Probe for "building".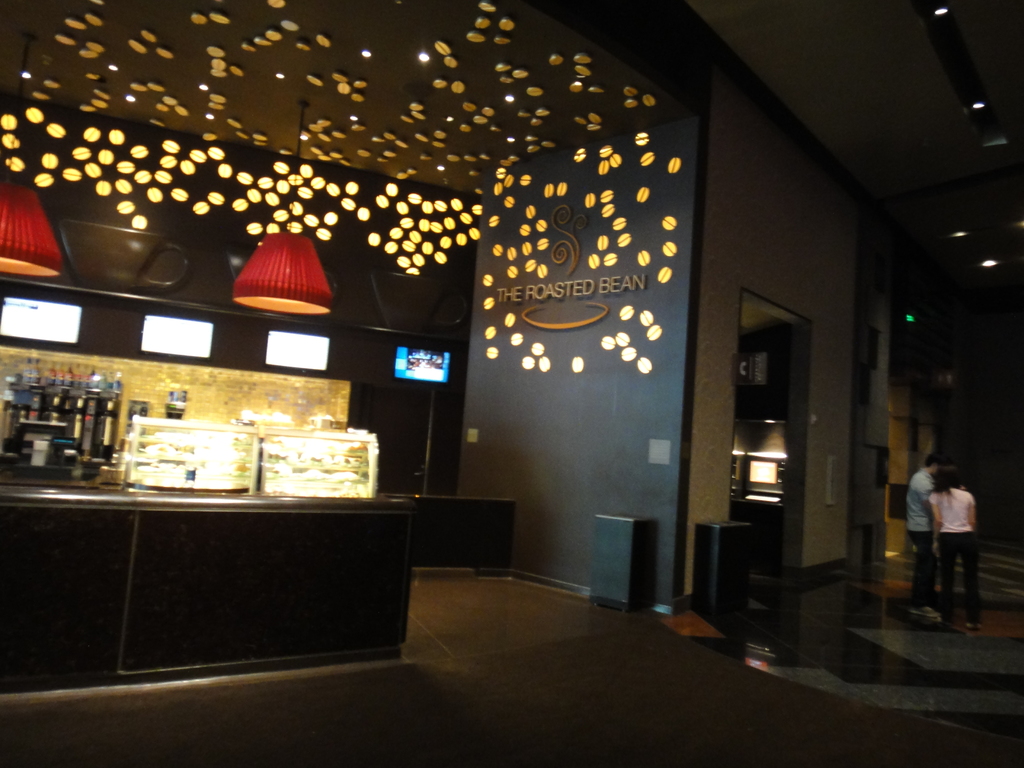
Probe result: region(0, 0, 1023, 767).
